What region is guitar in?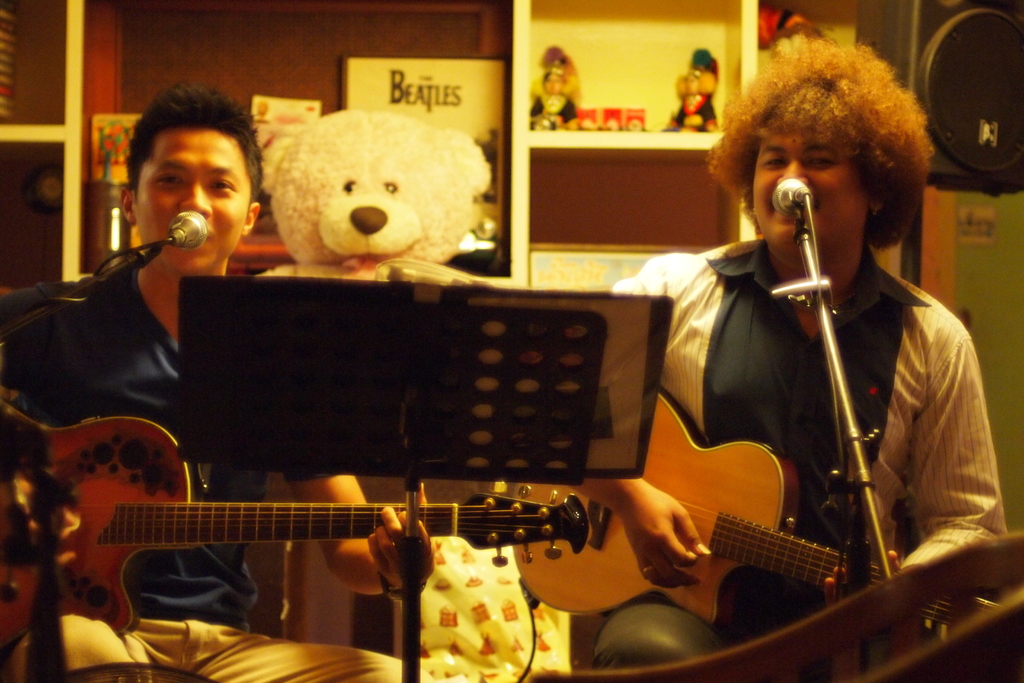
(x1=496, y1=382, x2=1023, y2=682).
